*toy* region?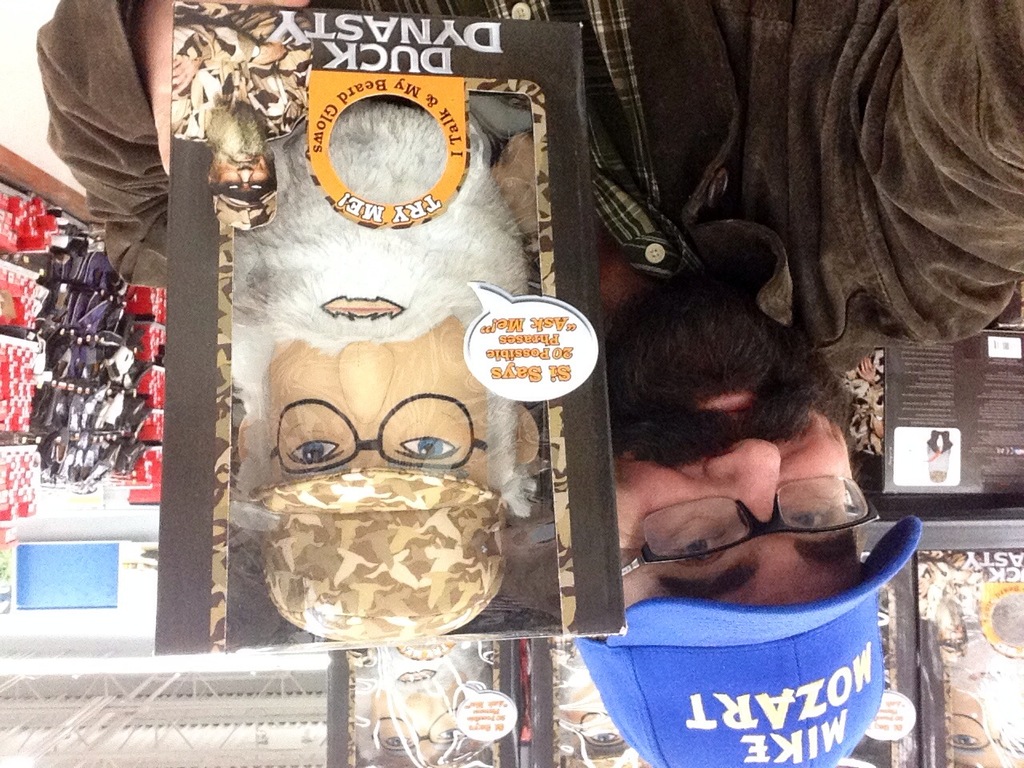
346,642,490,767
